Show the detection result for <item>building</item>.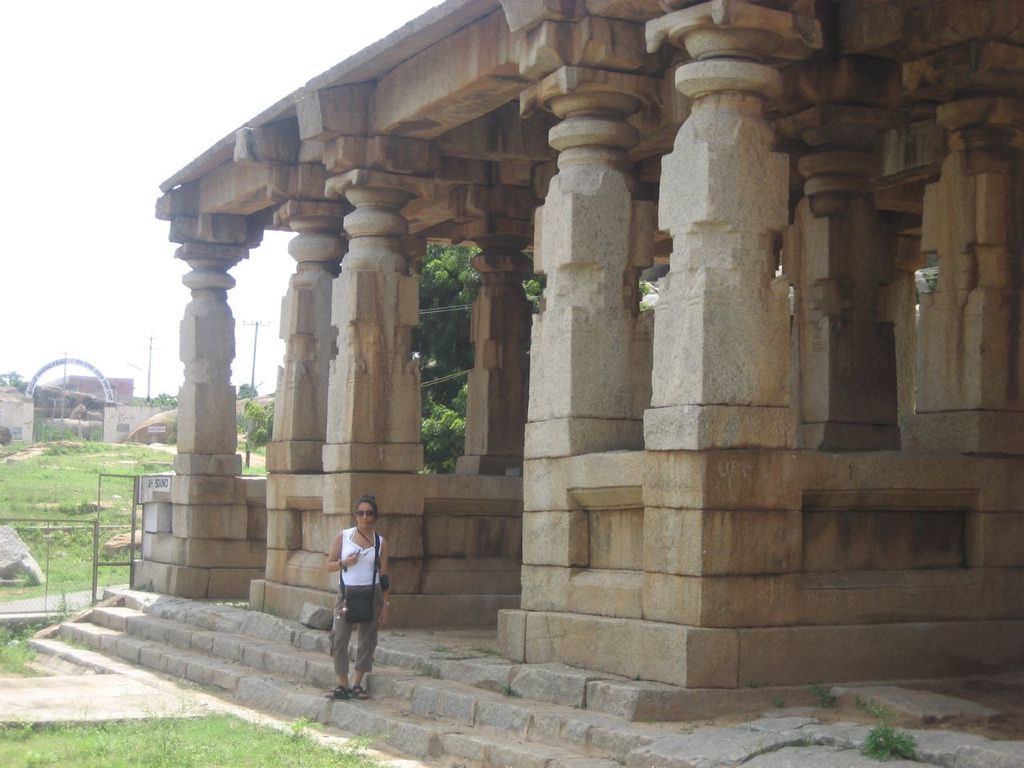
crop(132, 0, 1023, 718).
